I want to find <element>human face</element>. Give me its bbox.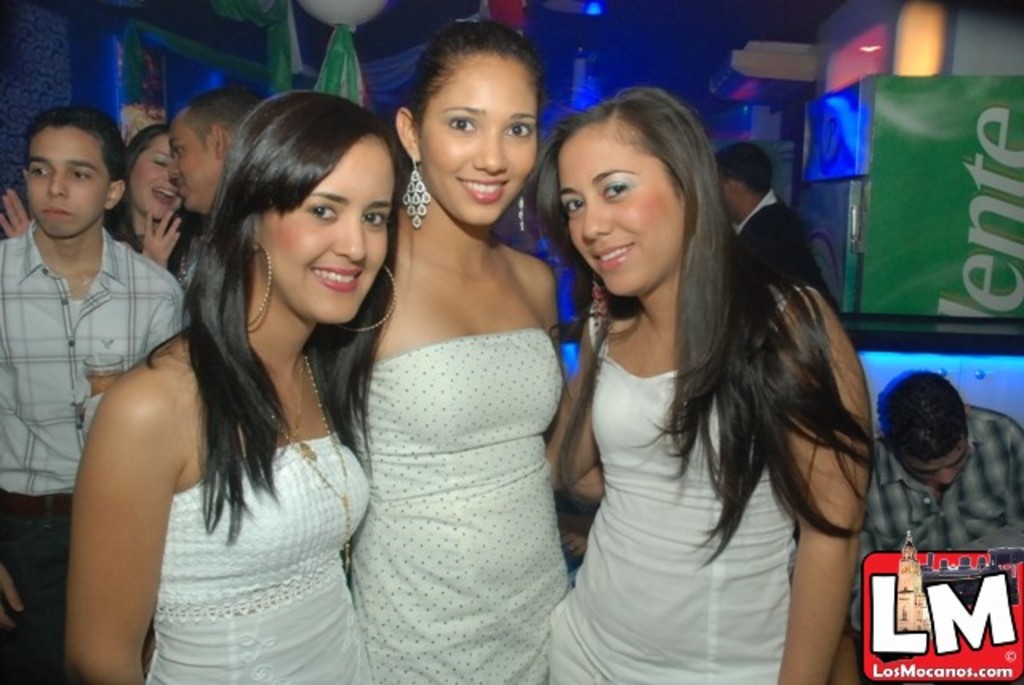
419/54/541/230.
